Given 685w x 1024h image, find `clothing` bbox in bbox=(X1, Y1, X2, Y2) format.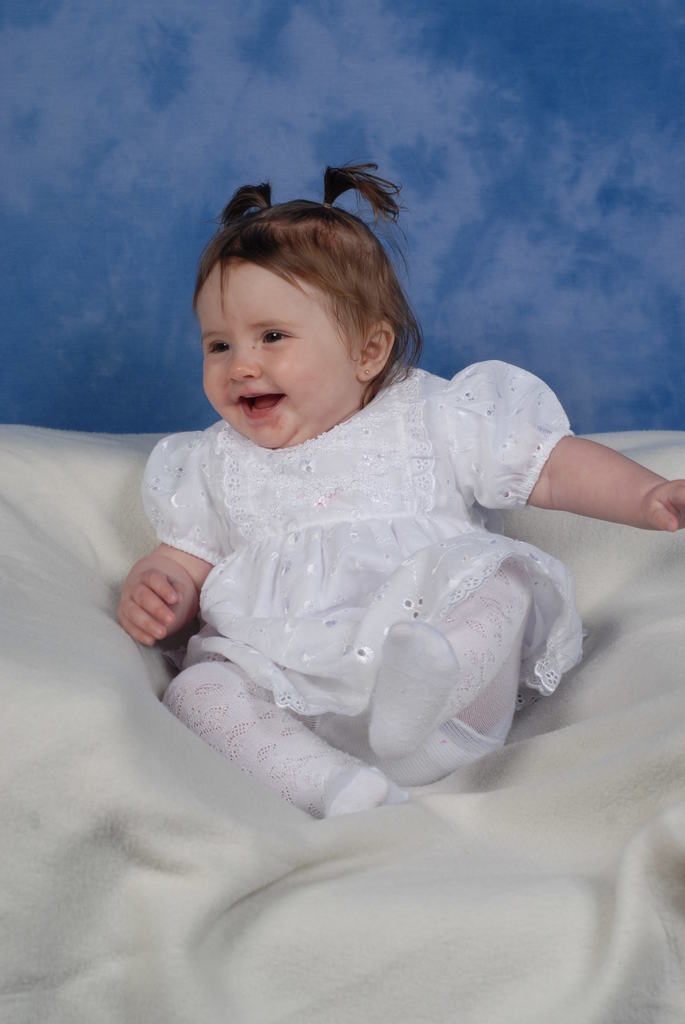
bbox=(131, 330, 602, 807).
